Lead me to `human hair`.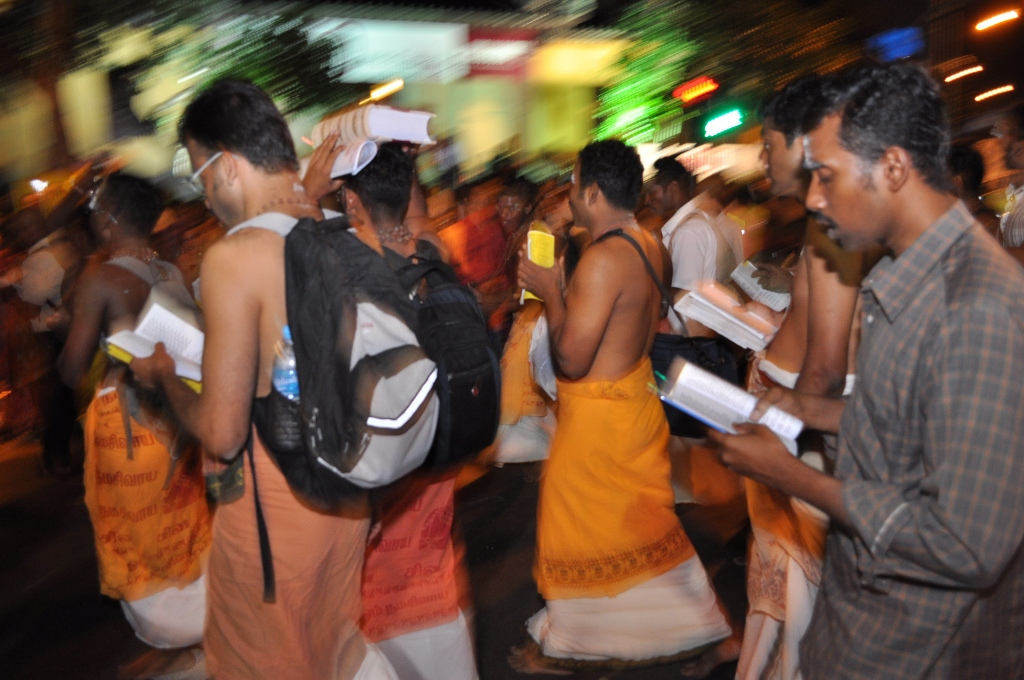
Lead to locate(802, 68, 968, 222).
